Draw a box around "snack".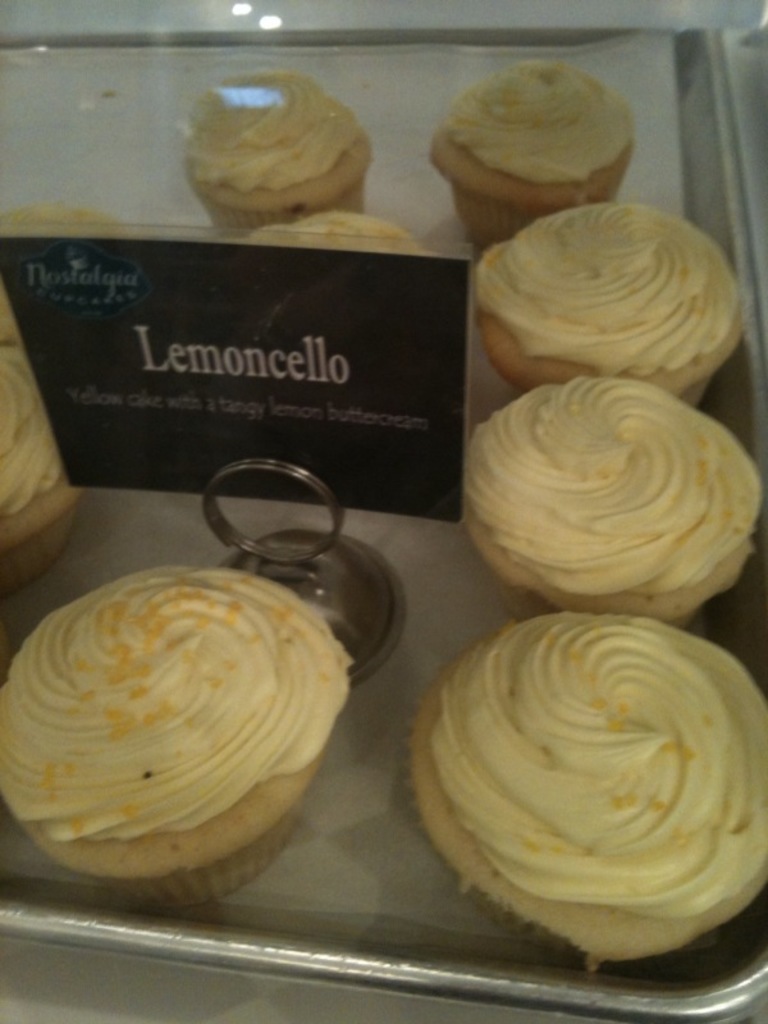
(462, 375, 762, 636).
